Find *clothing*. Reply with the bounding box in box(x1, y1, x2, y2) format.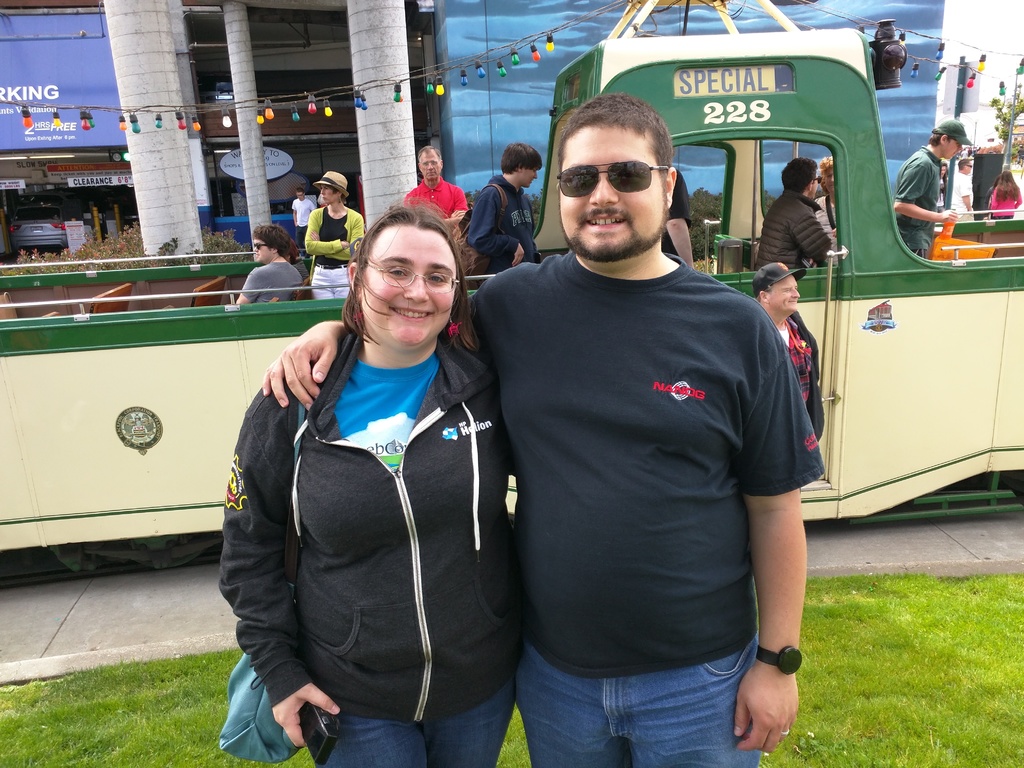
box(303, 211, 367, 305).
